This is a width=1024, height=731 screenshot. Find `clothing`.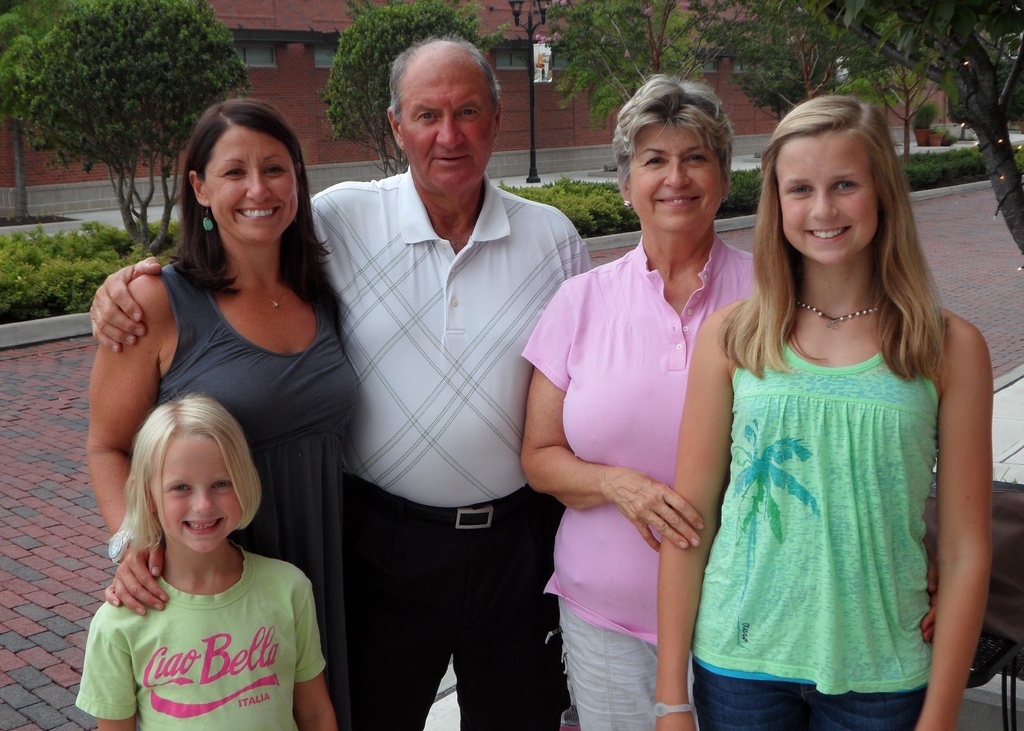
Bounding box: 694/674/925/730.
